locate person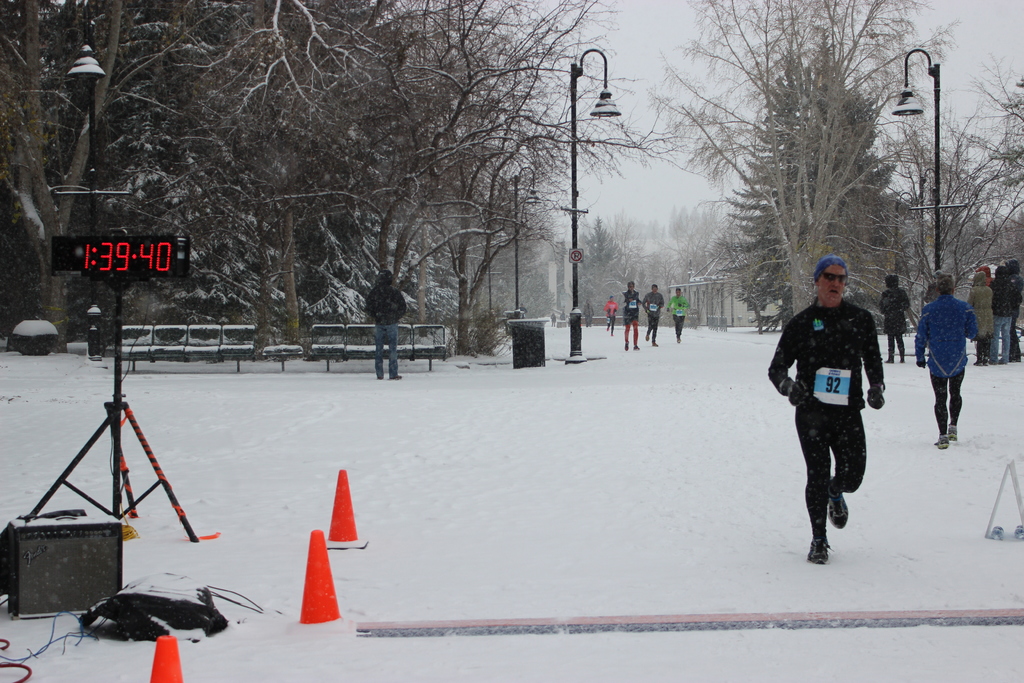
{"left": 1015, "top": 265, "right": 1023, "bottom": 356}
